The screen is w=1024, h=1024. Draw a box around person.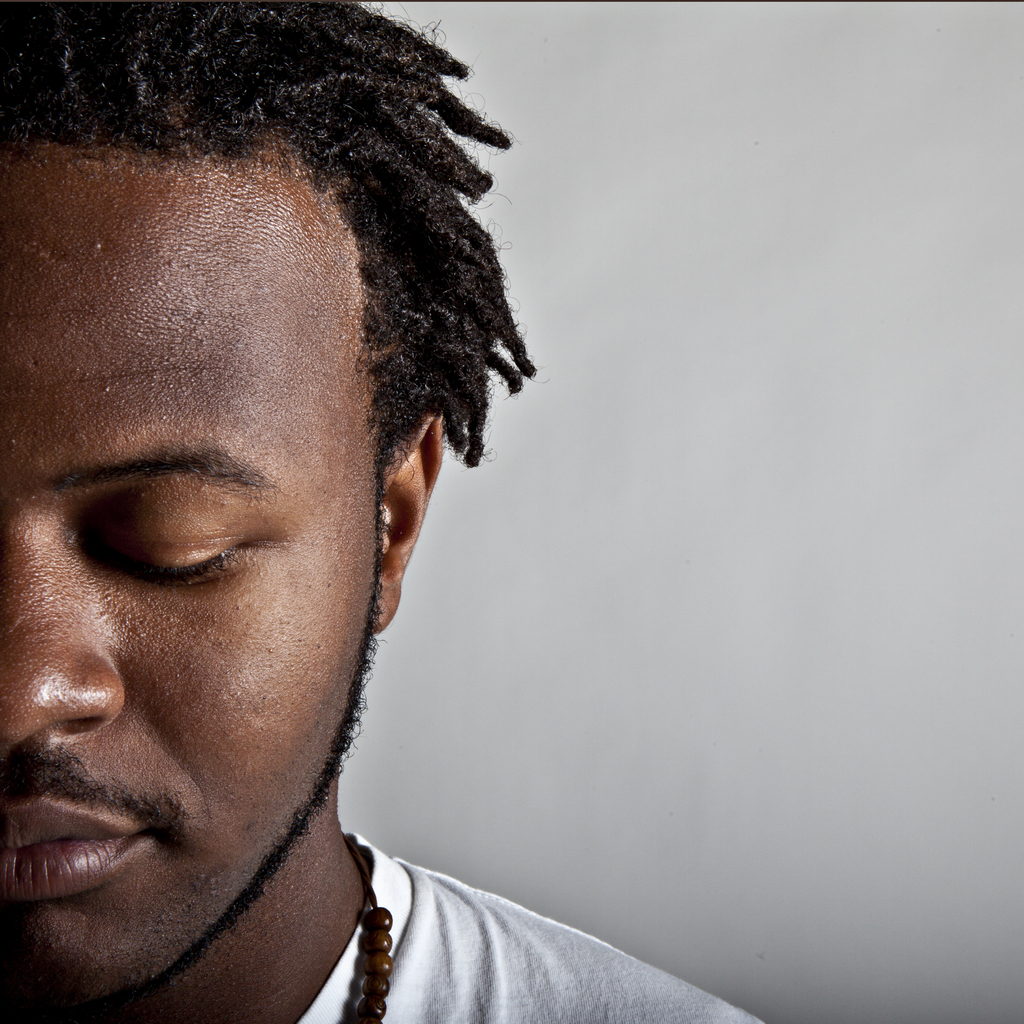
[0,0,765,1023].
